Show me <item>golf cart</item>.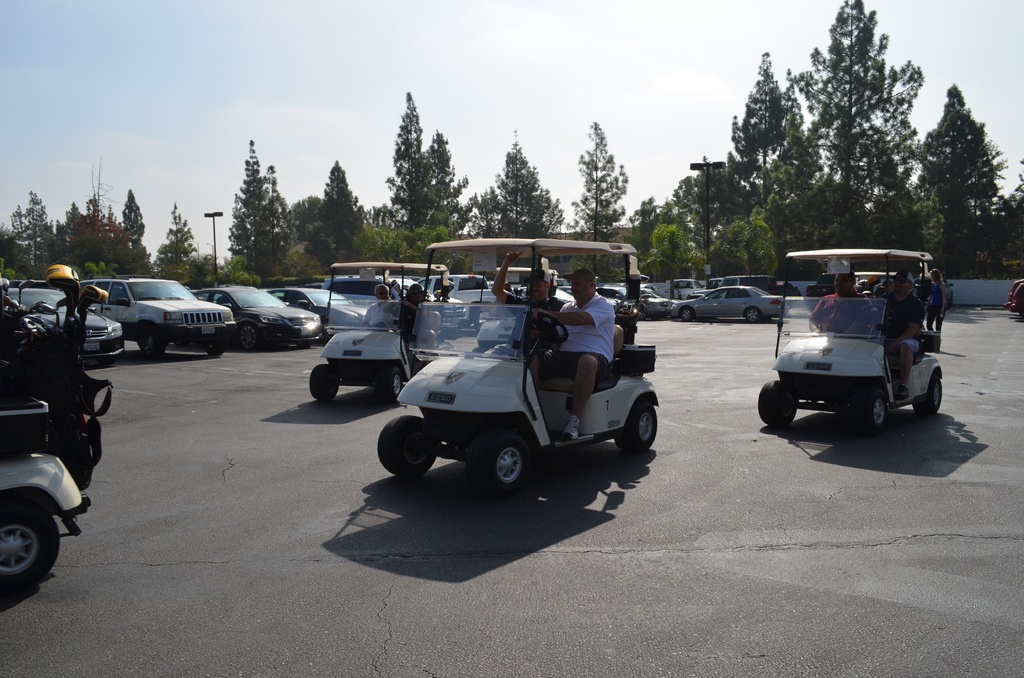
<item>golf cart</item> is here: 374/236/657/496.
